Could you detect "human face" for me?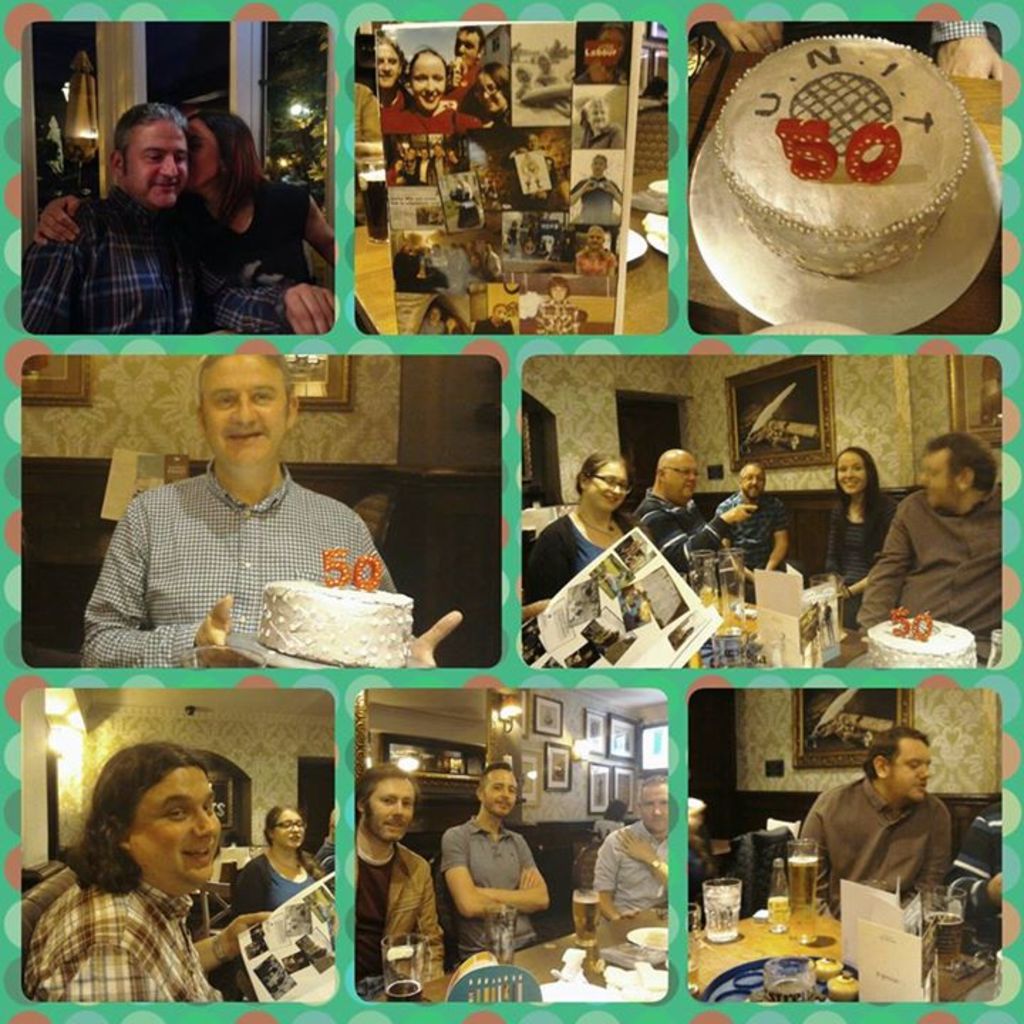
Detection result: BBox(667, 452, 701, 503).
